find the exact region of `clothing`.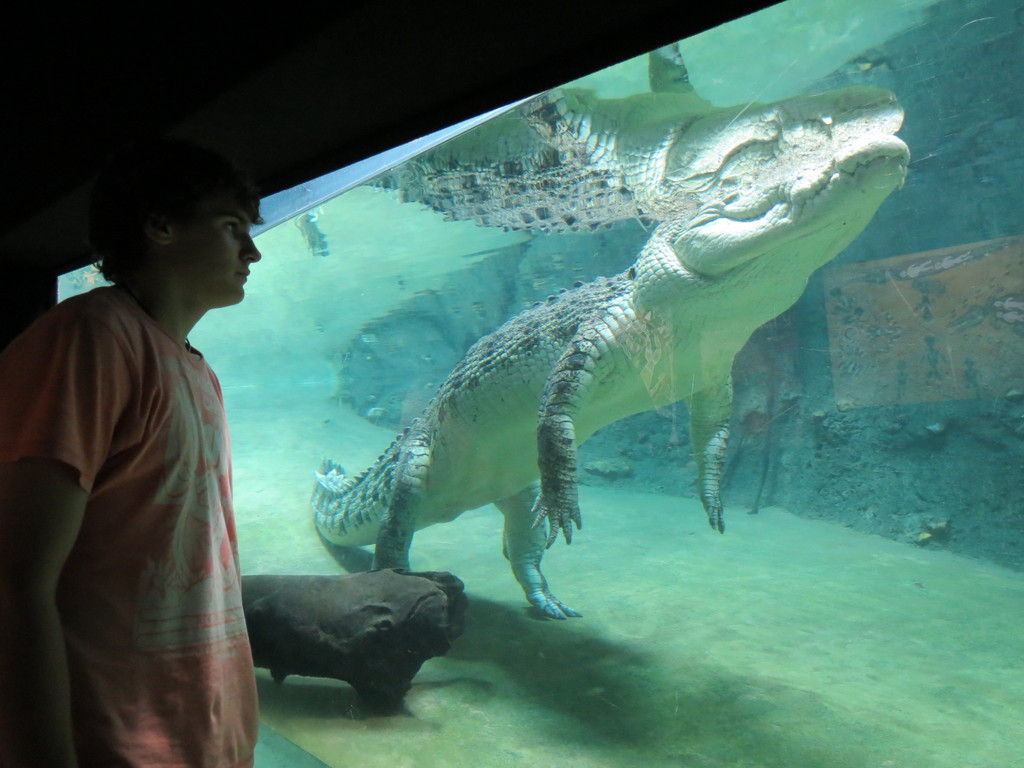
Exact region: 25, 211, 278, 757.
